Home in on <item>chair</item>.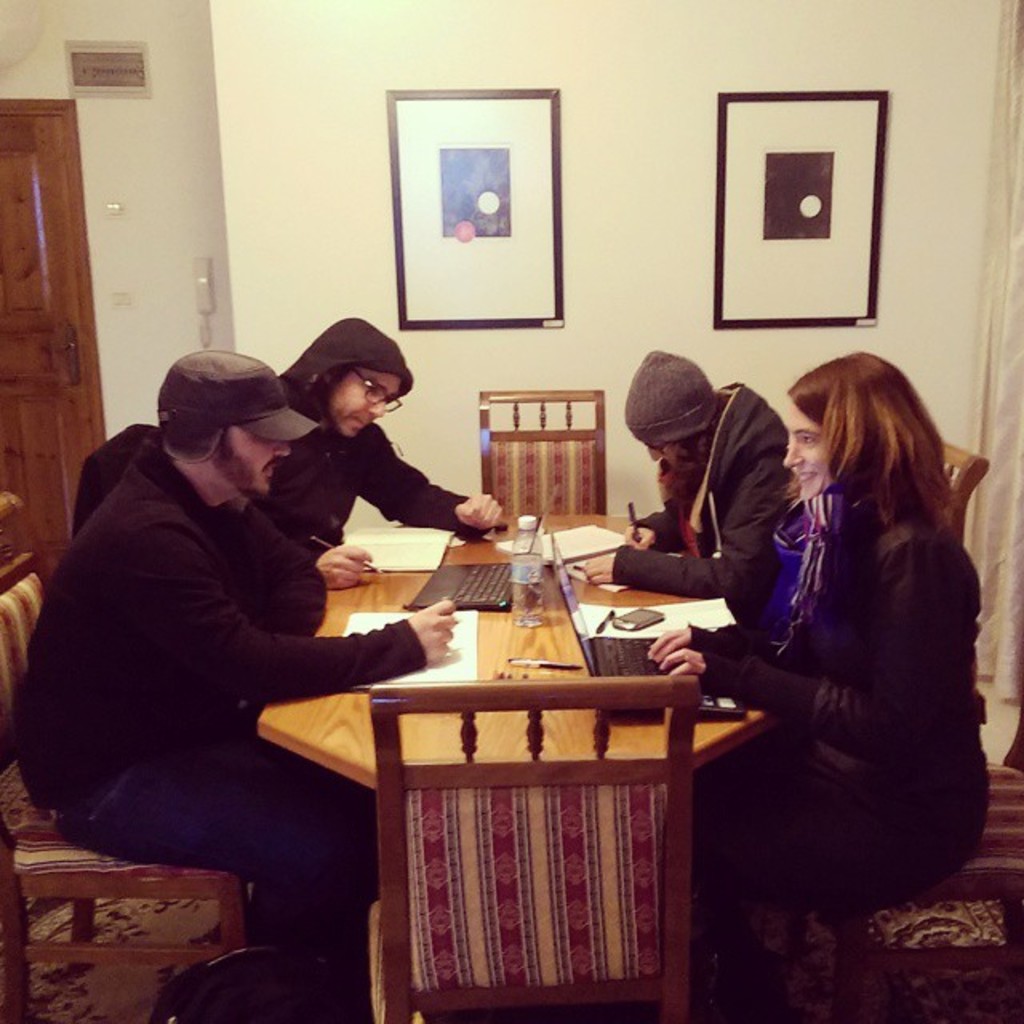
Homed in at x1=814 y1=714 x2=1022 y2=1022.
